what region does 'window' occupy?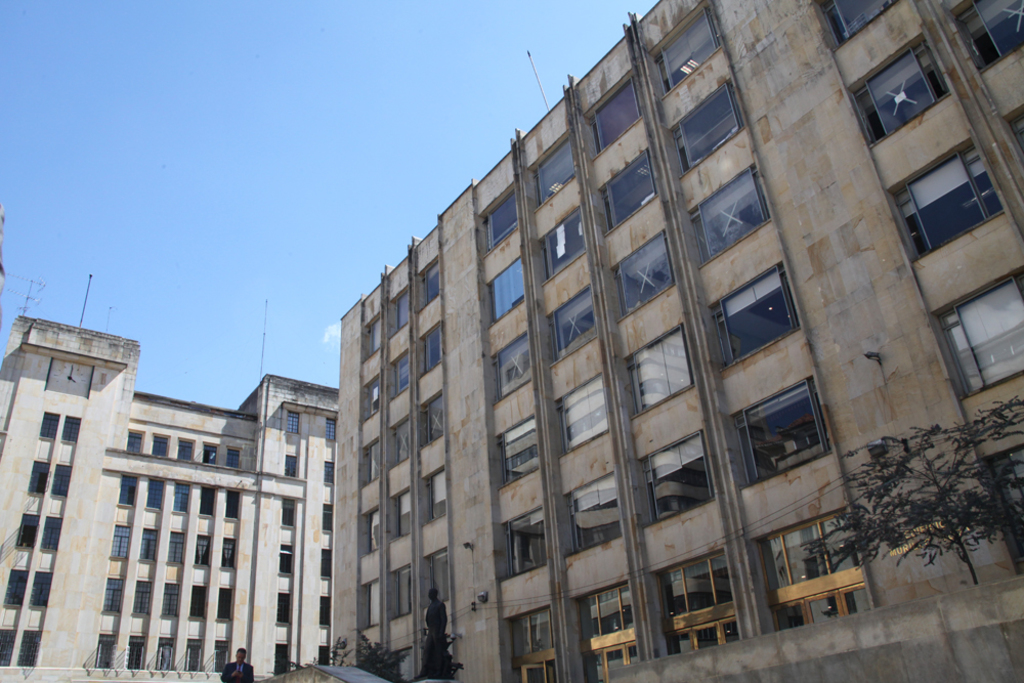
x1=324 y1=465 x2=333 y2=479.
